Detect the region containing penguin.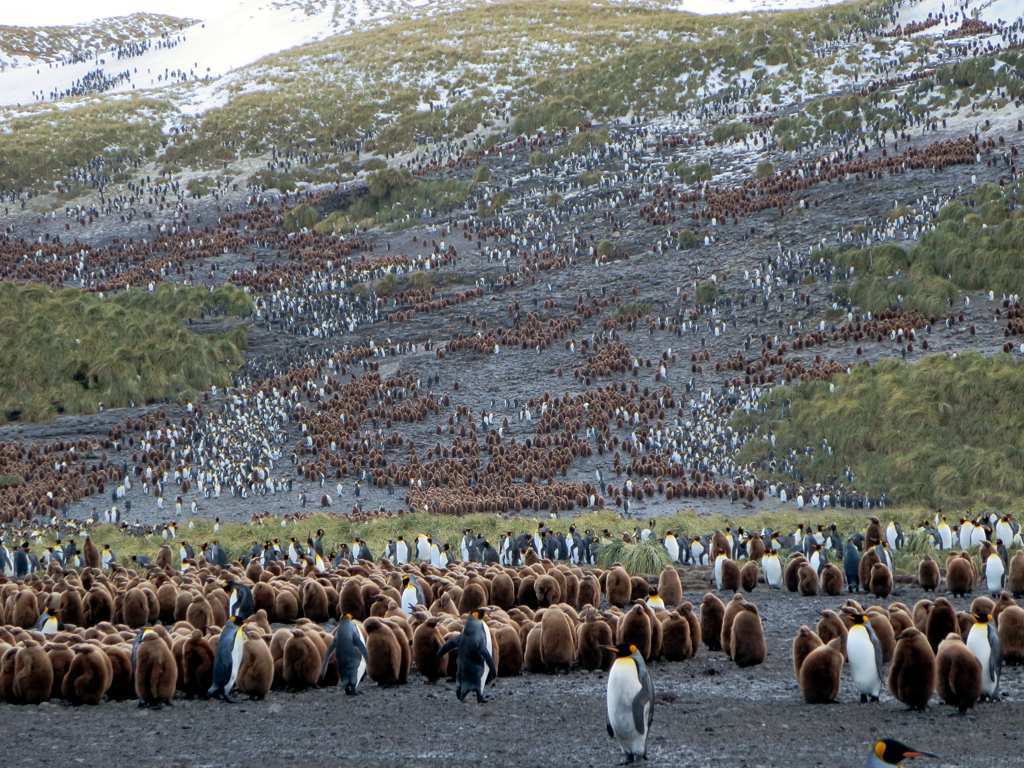
[left=117, top=485, right=125, bottom=502].
